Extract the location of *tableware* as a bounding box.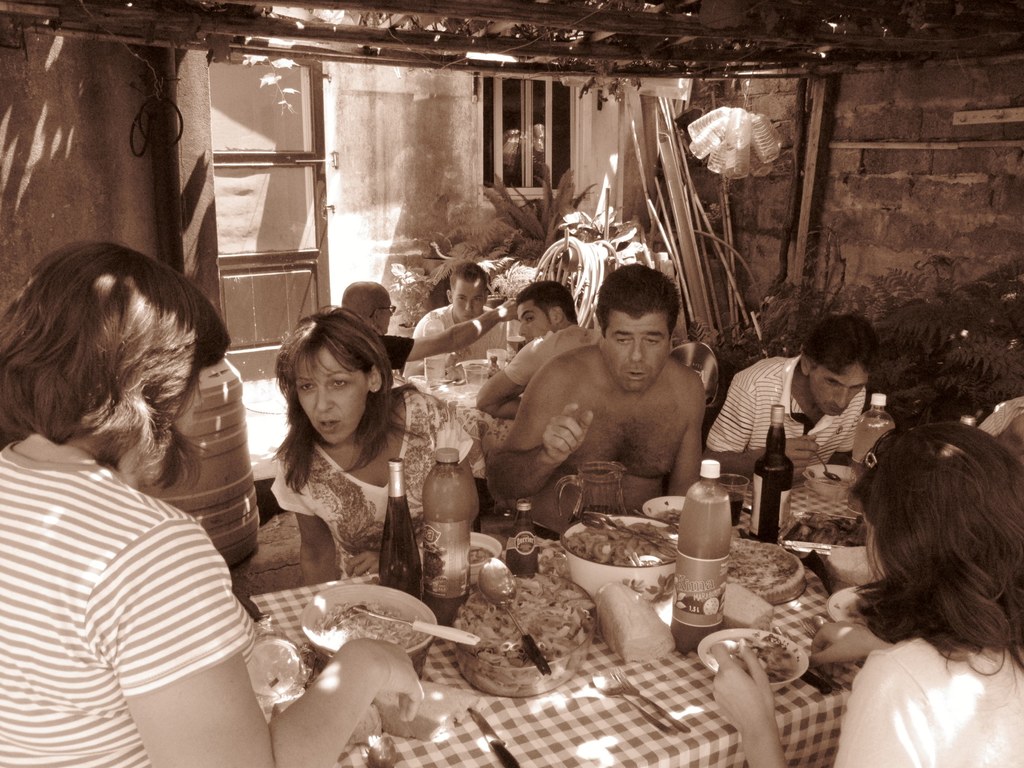
466 707 522 767.
